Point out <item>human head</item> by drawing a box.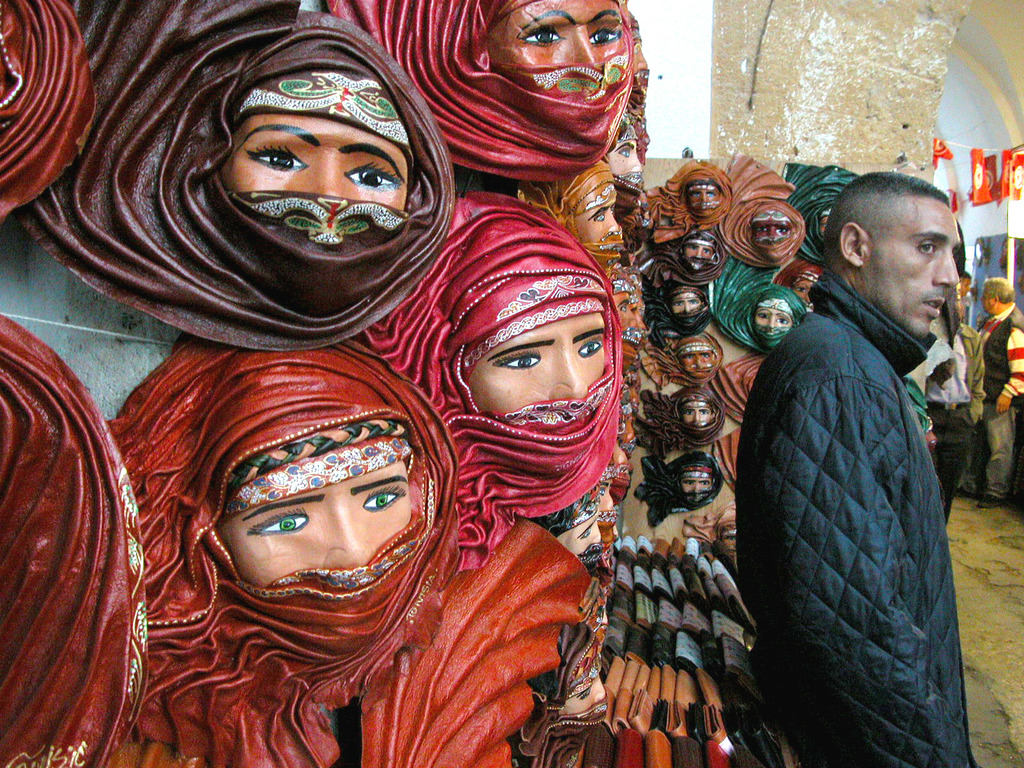
<bbox>679, 228, 716, 274</bbox>.
